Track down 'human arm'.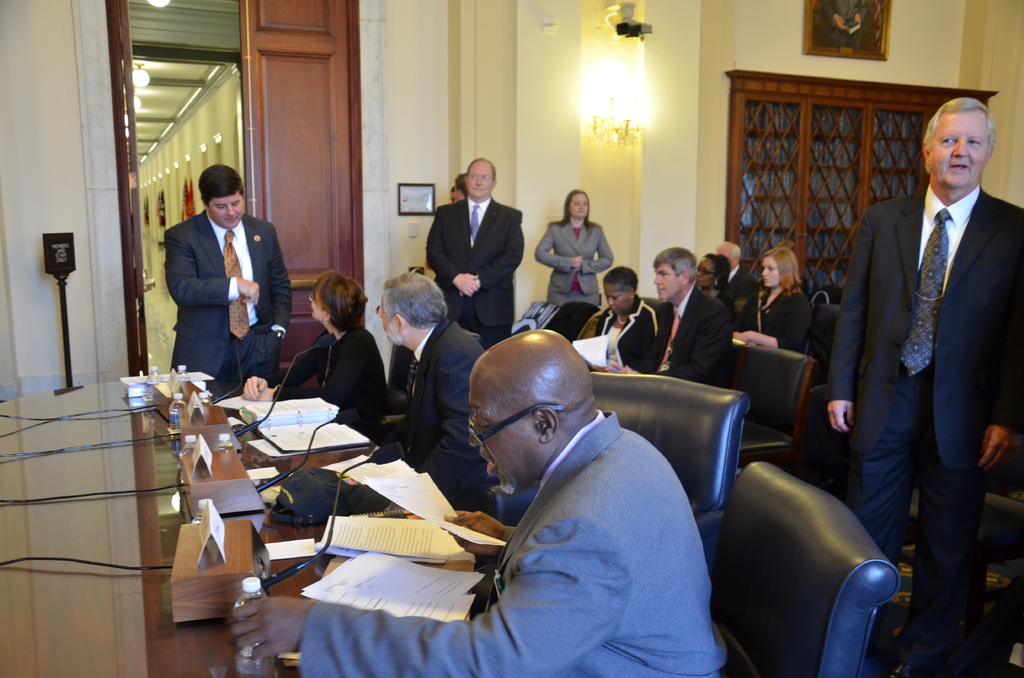
Tracked to <bbox>230, 518, 614, 677</bbox>.
